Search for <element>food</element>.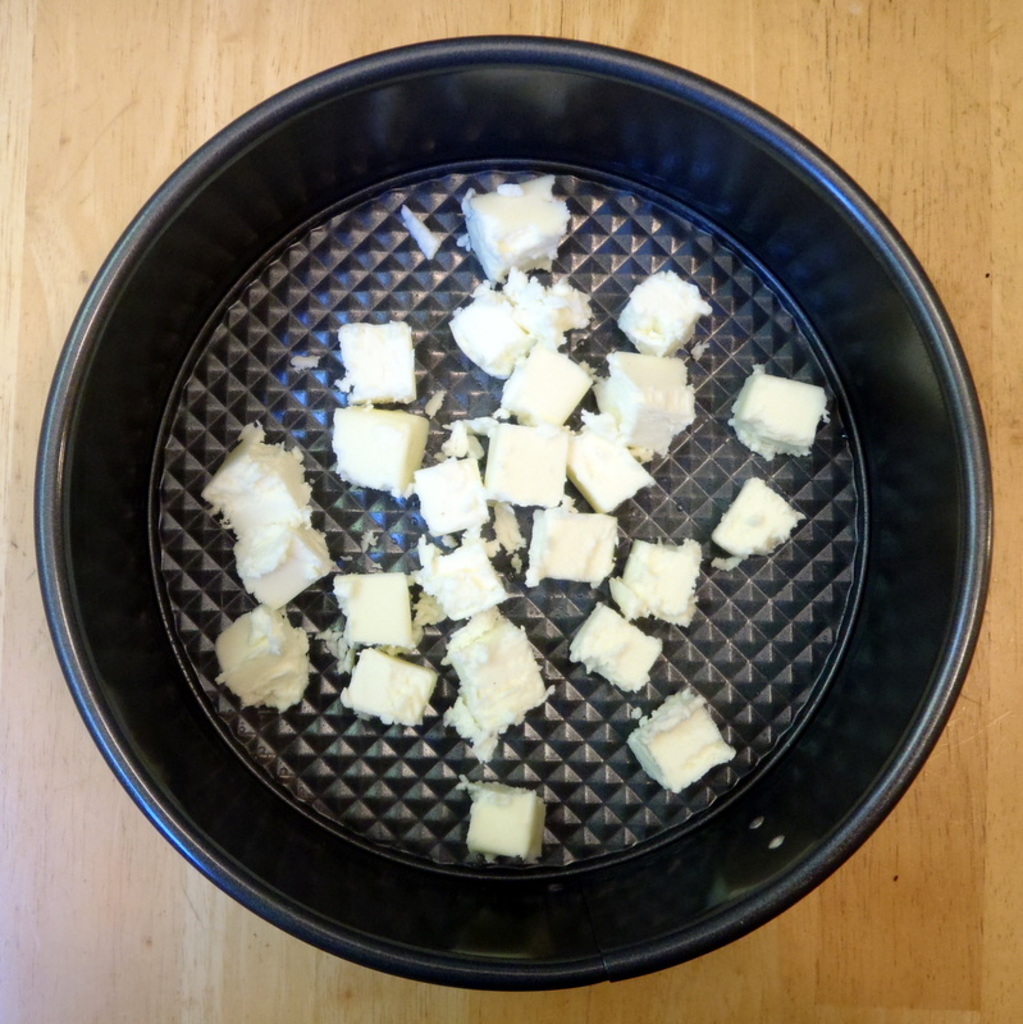
Found at {"x1": 330, "y1": 403, "x2": 430, "y2": 502}.
